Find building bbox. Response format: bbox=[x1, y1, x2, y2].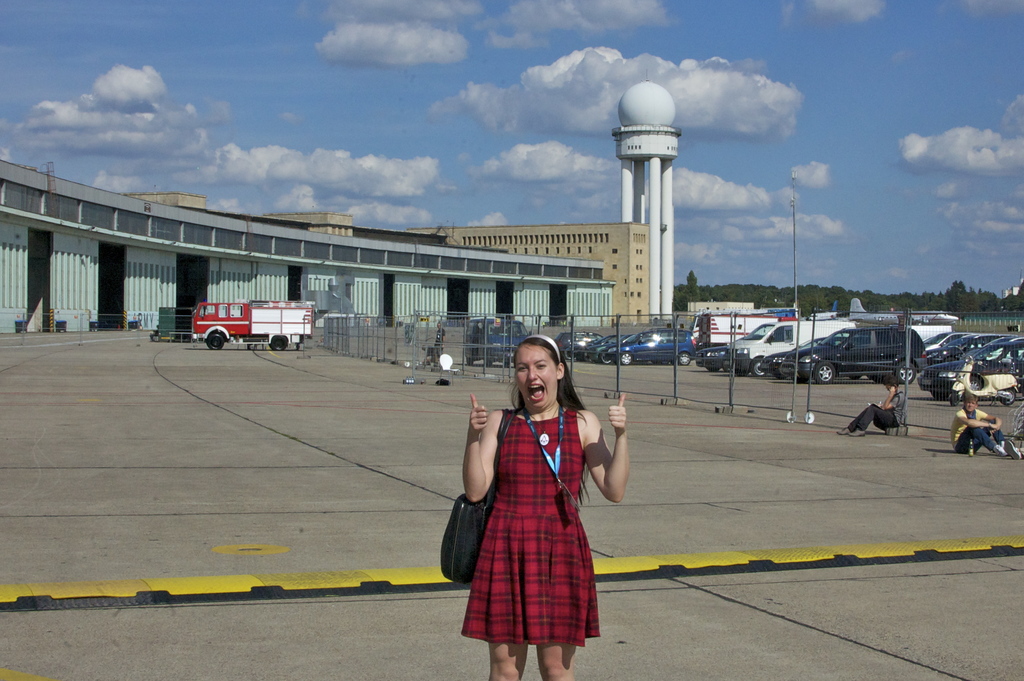
bbox=[0, 154, 620, 341].
